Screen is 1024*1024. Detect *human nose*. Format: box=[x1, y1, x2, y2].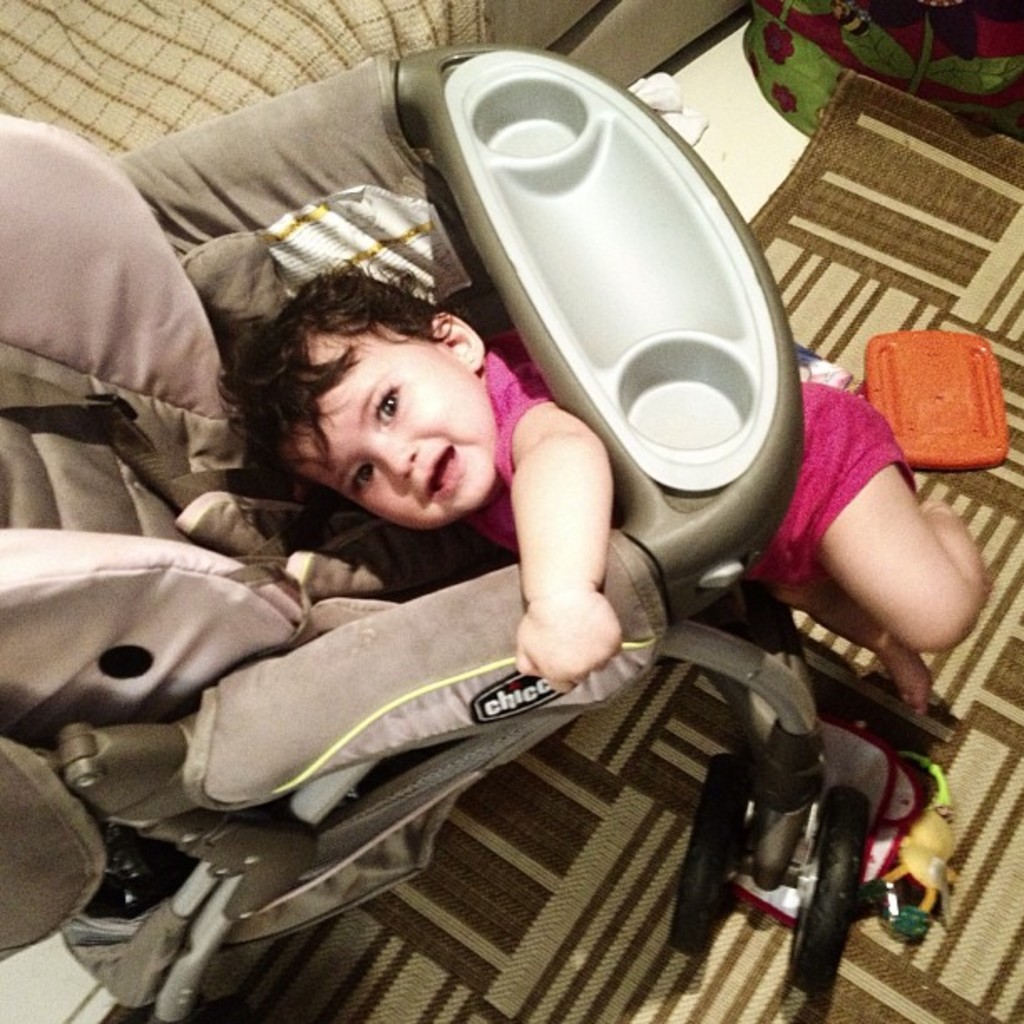
box=[368, 447, 418, 479].
